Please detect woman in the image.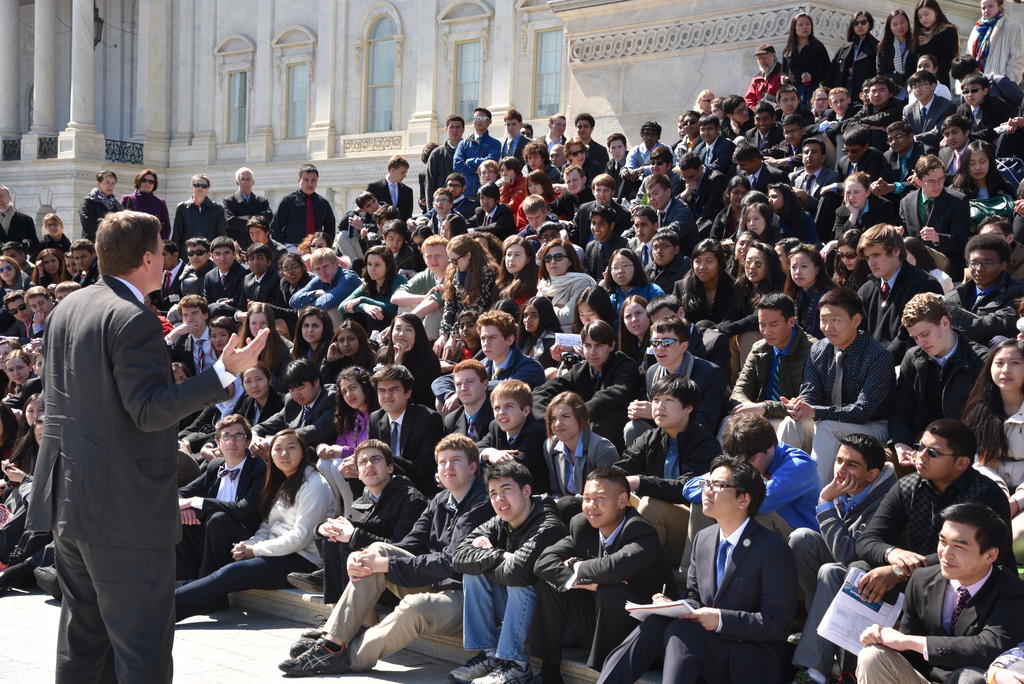
[441, 216, 466, 235].
